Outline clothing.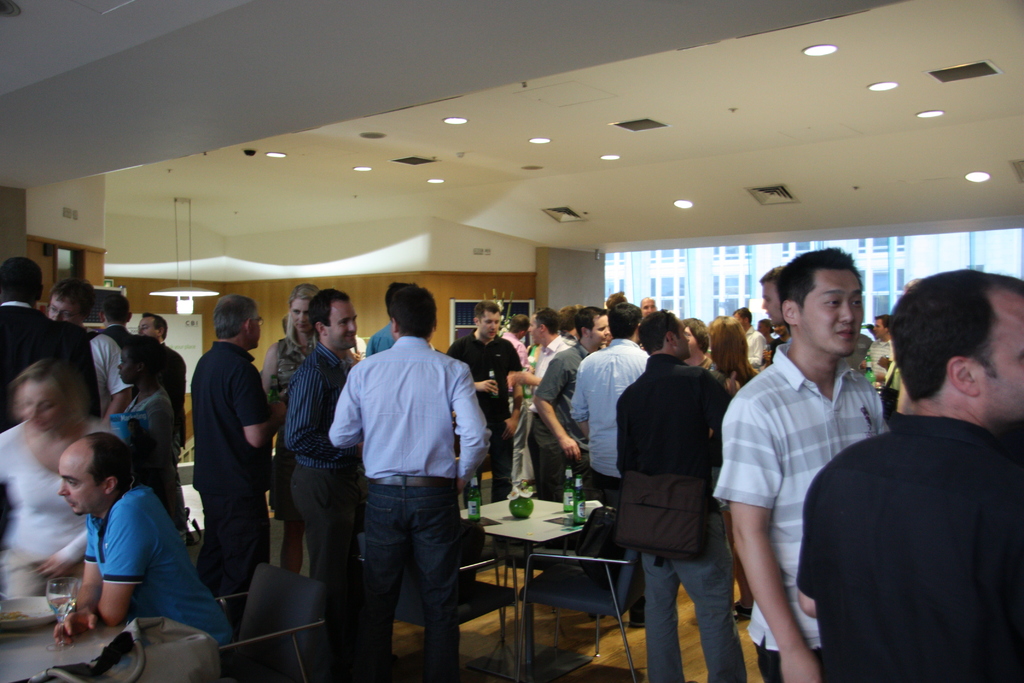
Outline: {"x1": 187, "y1": 331, "x2": 276, "y2": 595}.
